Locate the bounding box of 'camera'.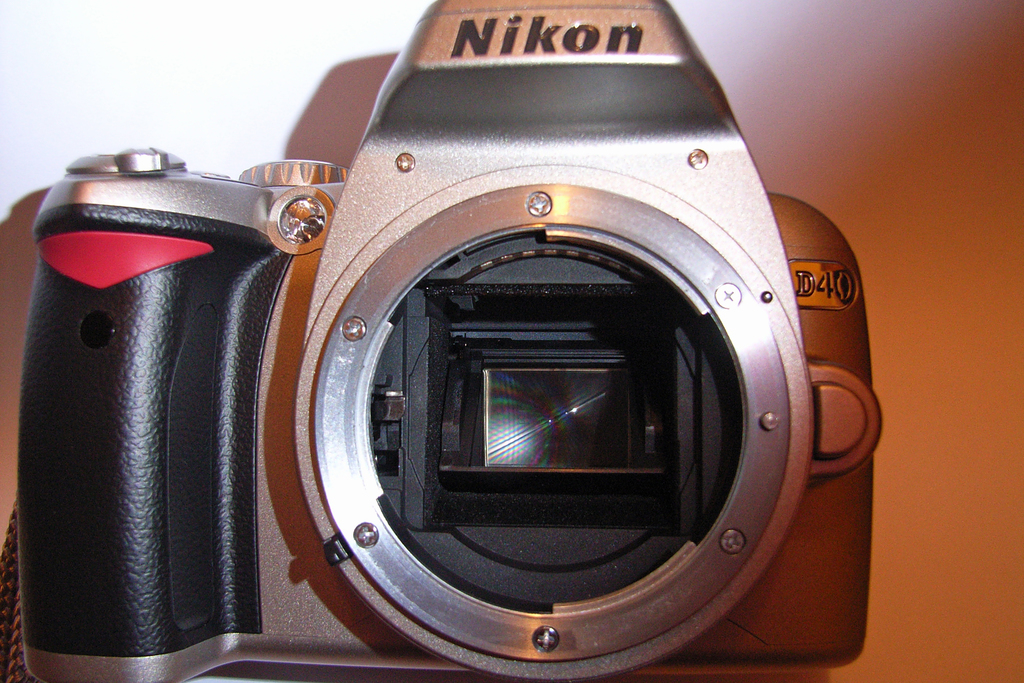
Bounding box: Rect(14, 0, 886, 682).
